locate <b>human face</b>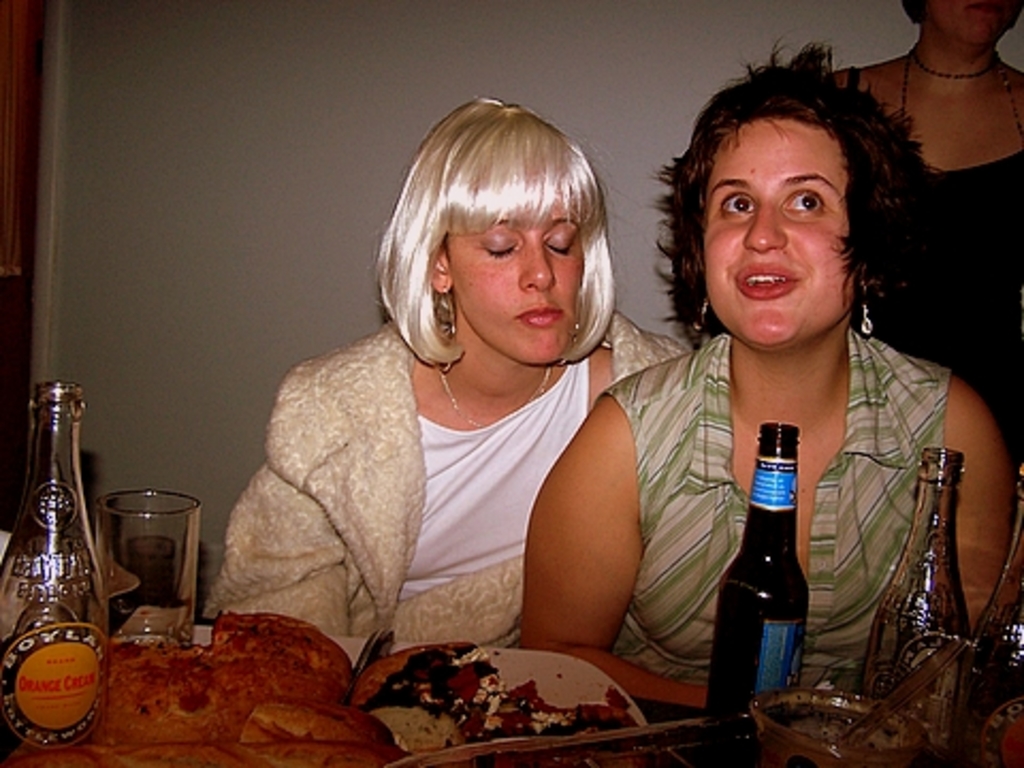
select_region(446, 213, 582, 369)
